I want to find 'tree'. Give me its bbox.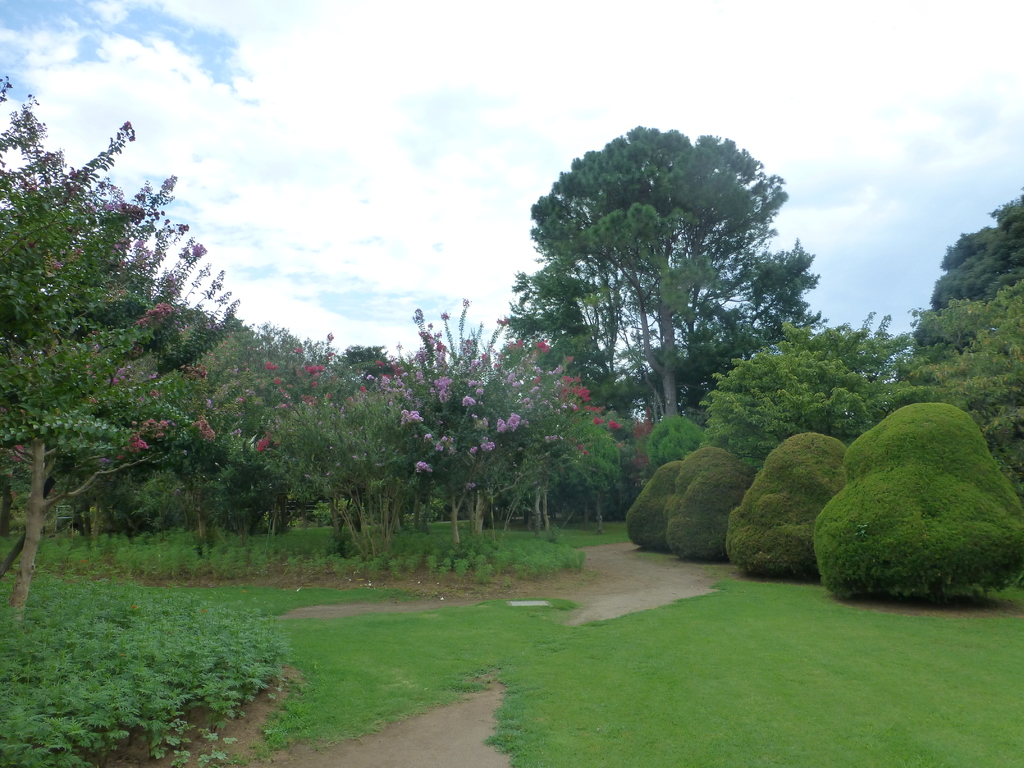
(867,192,1023,506).
